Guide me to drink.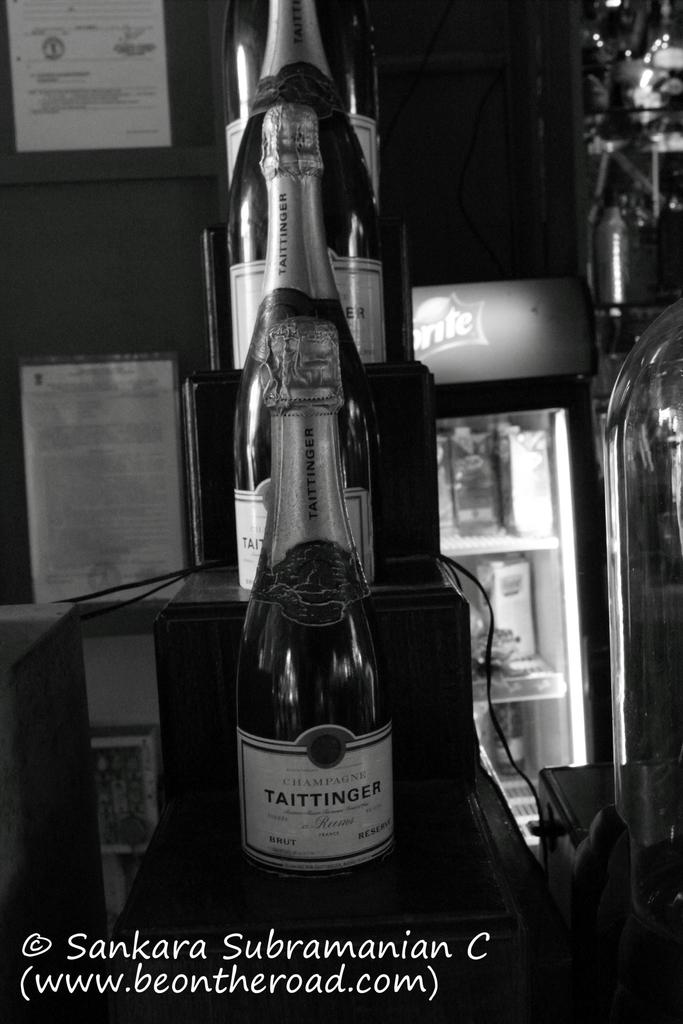
Guidance: crop(227, 0, 386, 370).
